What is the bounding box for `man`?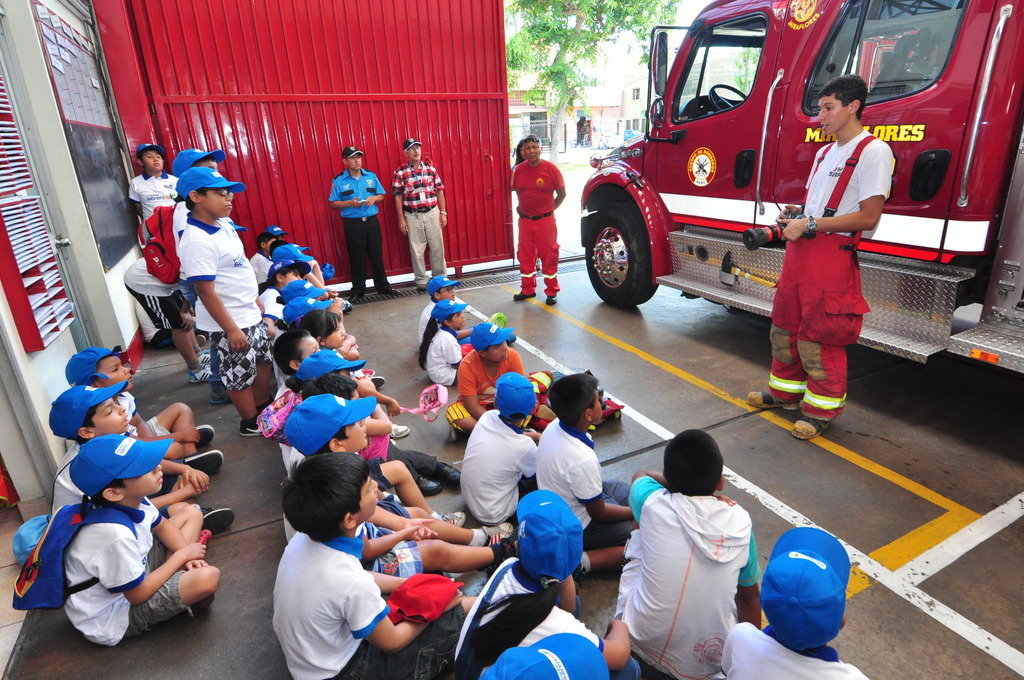
742,70,892,442.
